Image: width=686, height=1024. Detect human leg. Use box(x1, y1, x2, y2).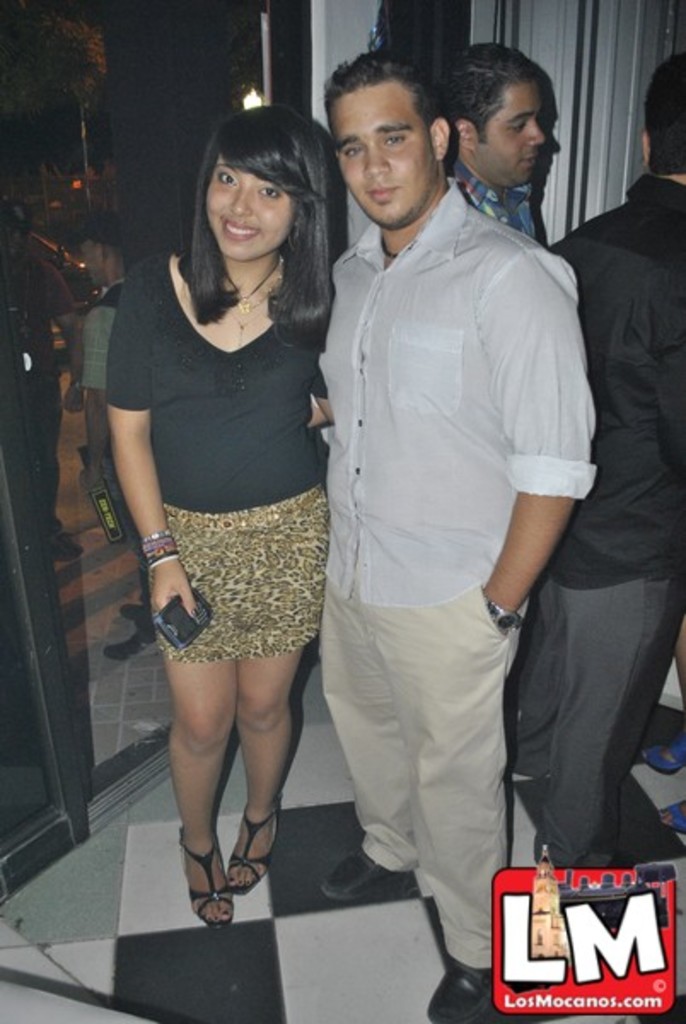
box(532, 568, 674, 867).
